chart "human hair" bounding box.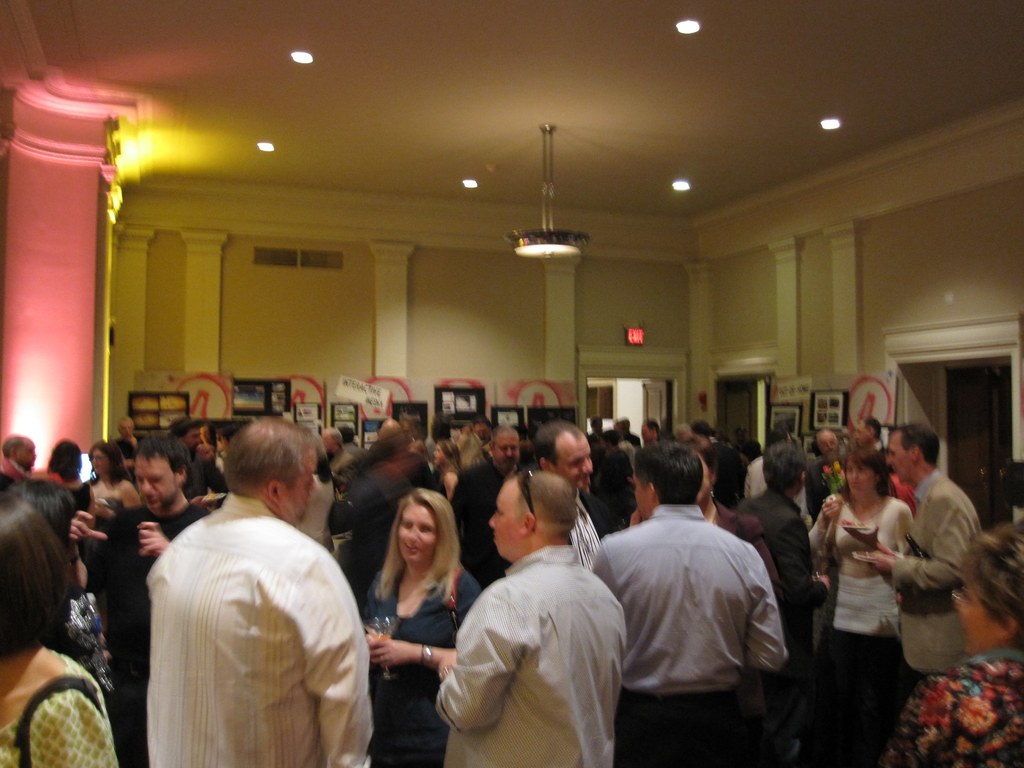
Charted: Rect(530, 417, 582, 468).
